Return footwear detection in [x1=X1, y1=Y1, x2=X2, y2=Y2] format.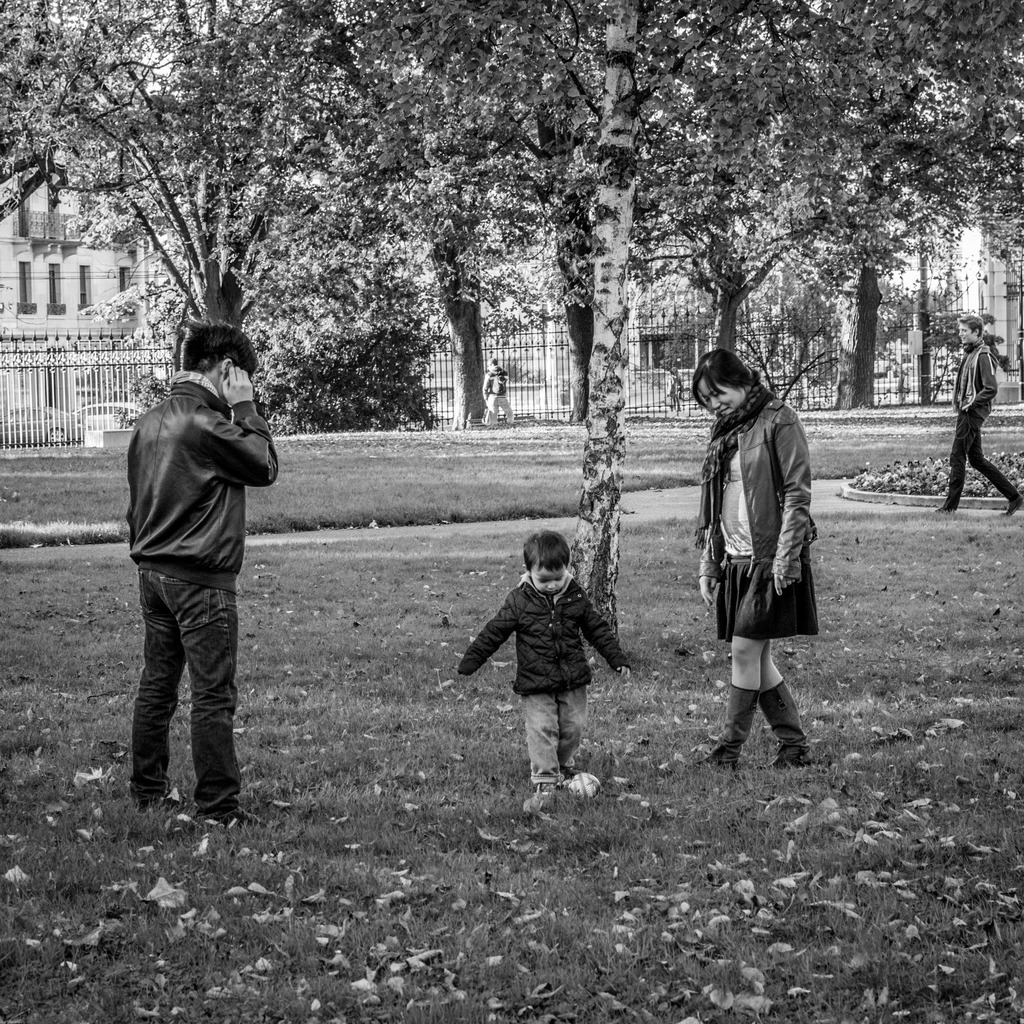
[x1=140, y1=799, x2=205, y2=824].
